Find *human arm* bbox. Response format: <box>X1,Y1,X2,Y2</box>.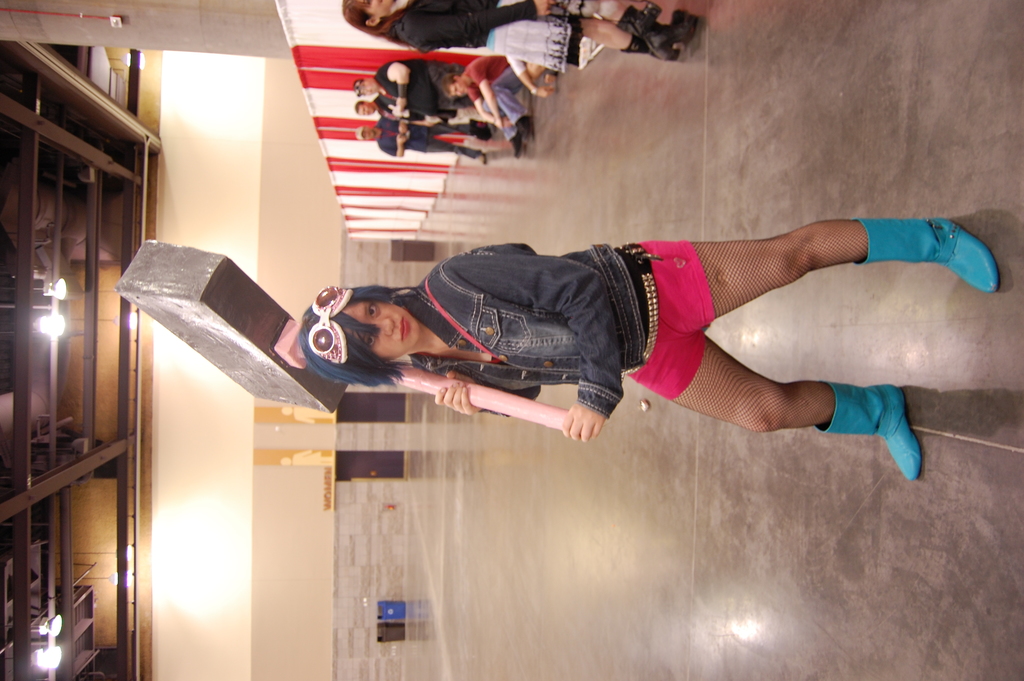
<box>506,53,558,104</box>.
